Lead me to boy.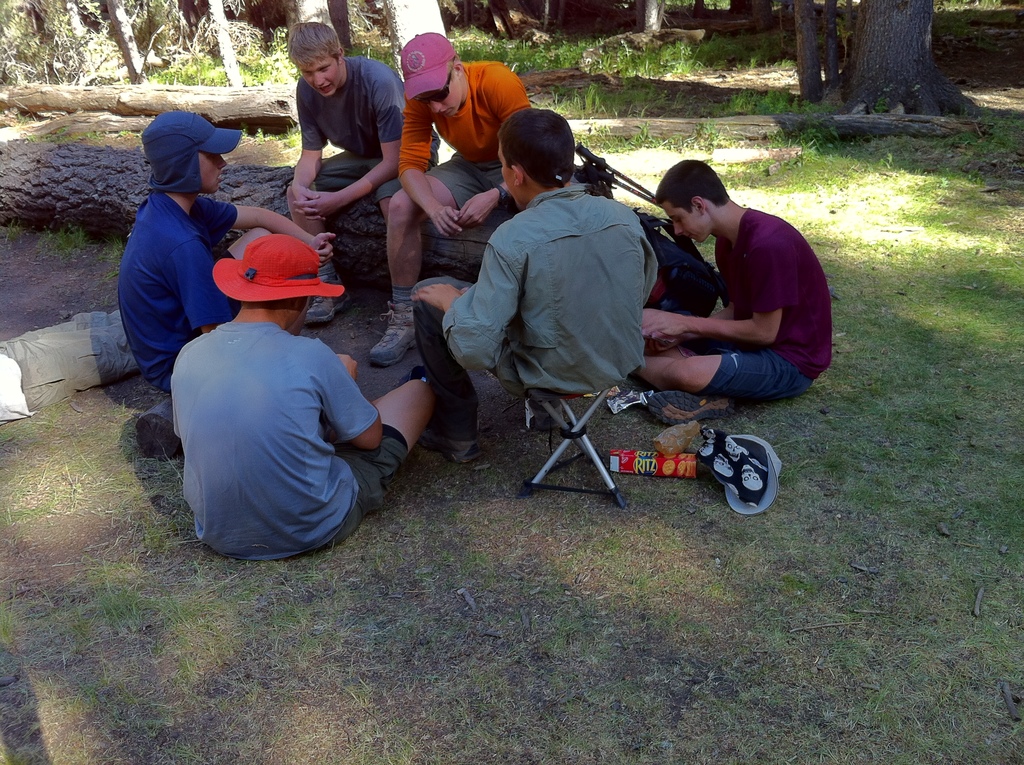
Lead to Rect(397, 112, 666, 462).
